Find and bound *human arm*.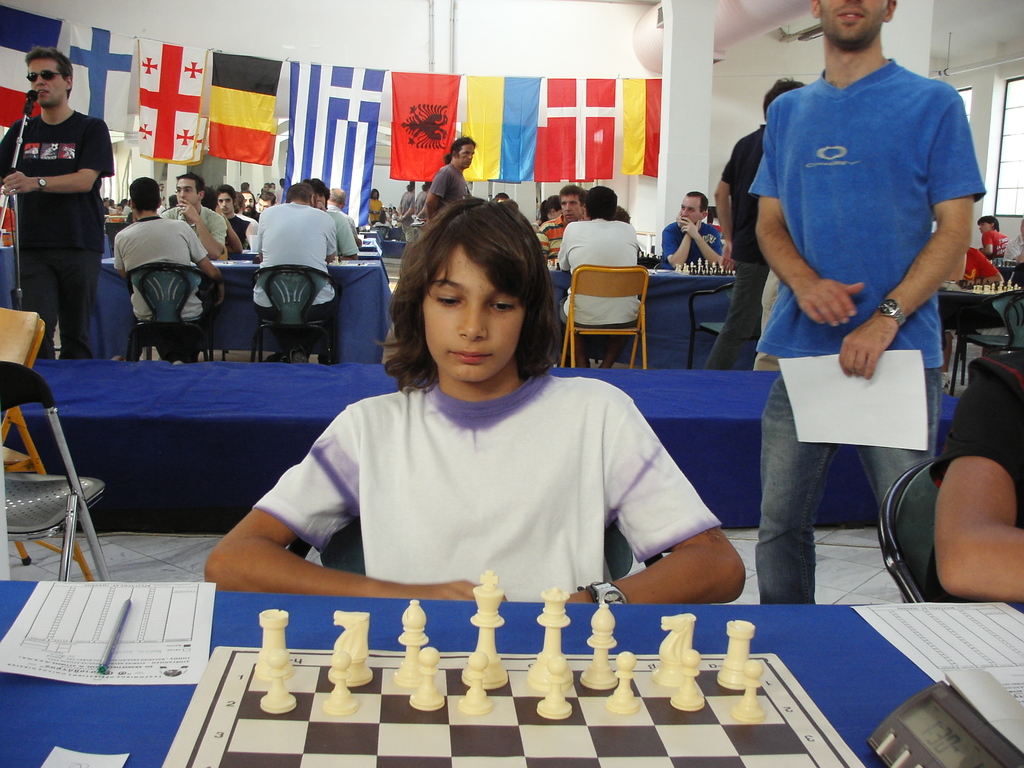
Bound: box(328, 223, 335, 265).
